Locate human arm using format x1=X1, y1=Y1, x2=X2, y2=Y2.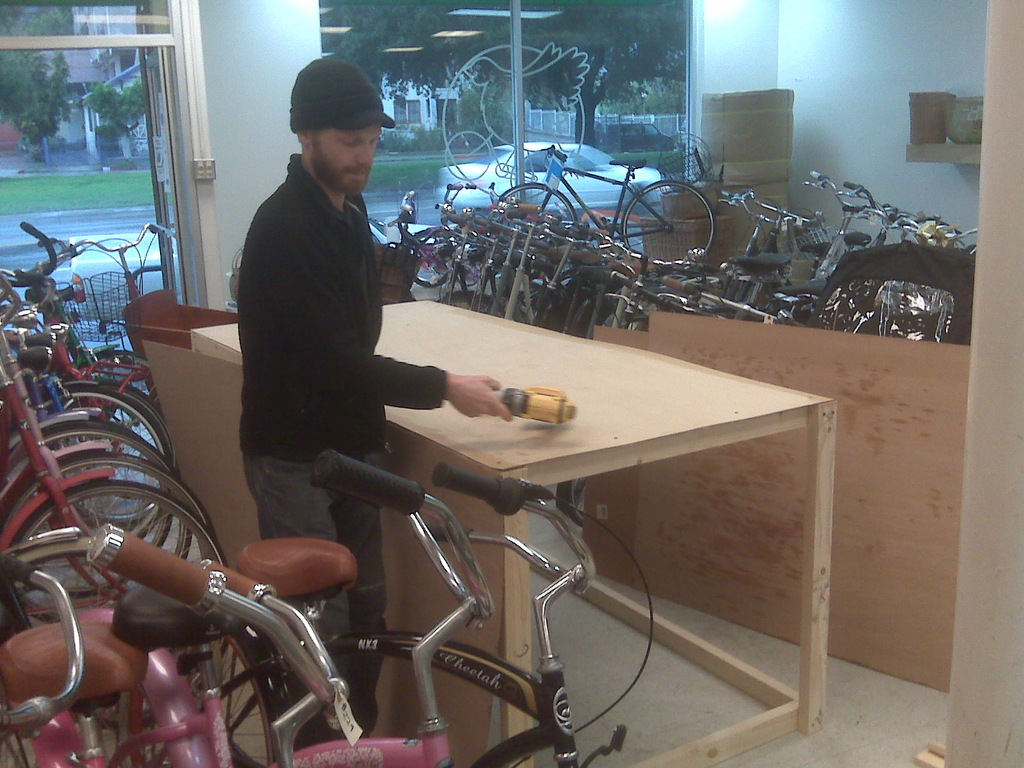
x1=260, y1=220, x2=511, y2=423.
